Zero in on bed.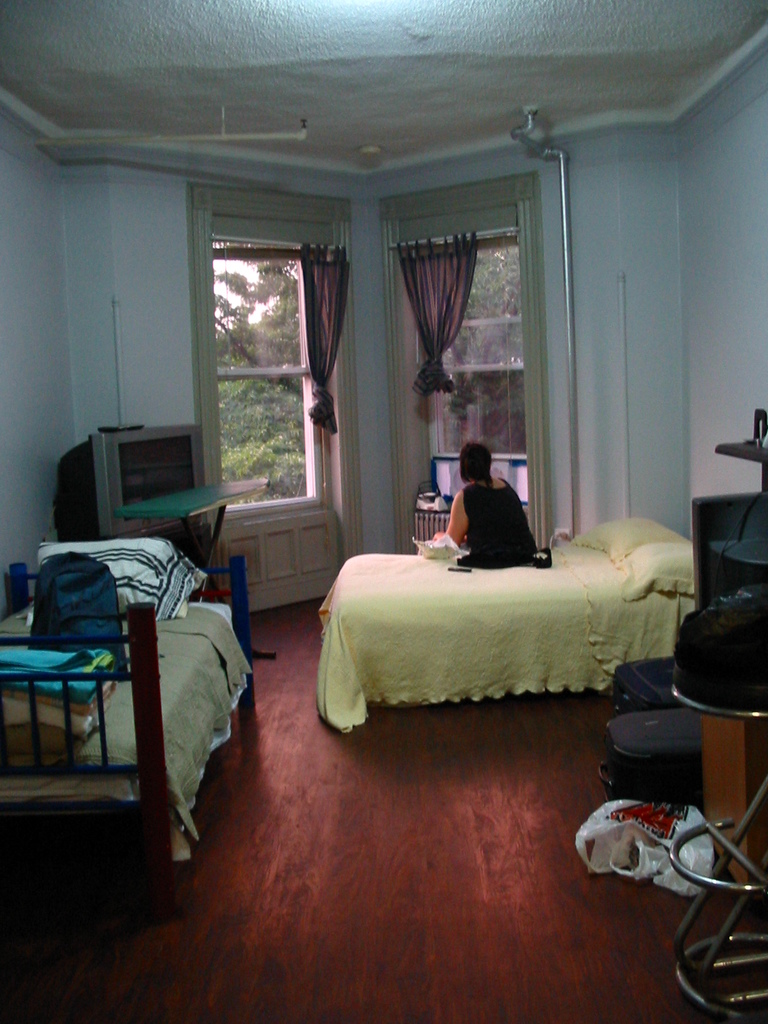
Zeroed in: Rect(310, 508, 701, 732).
